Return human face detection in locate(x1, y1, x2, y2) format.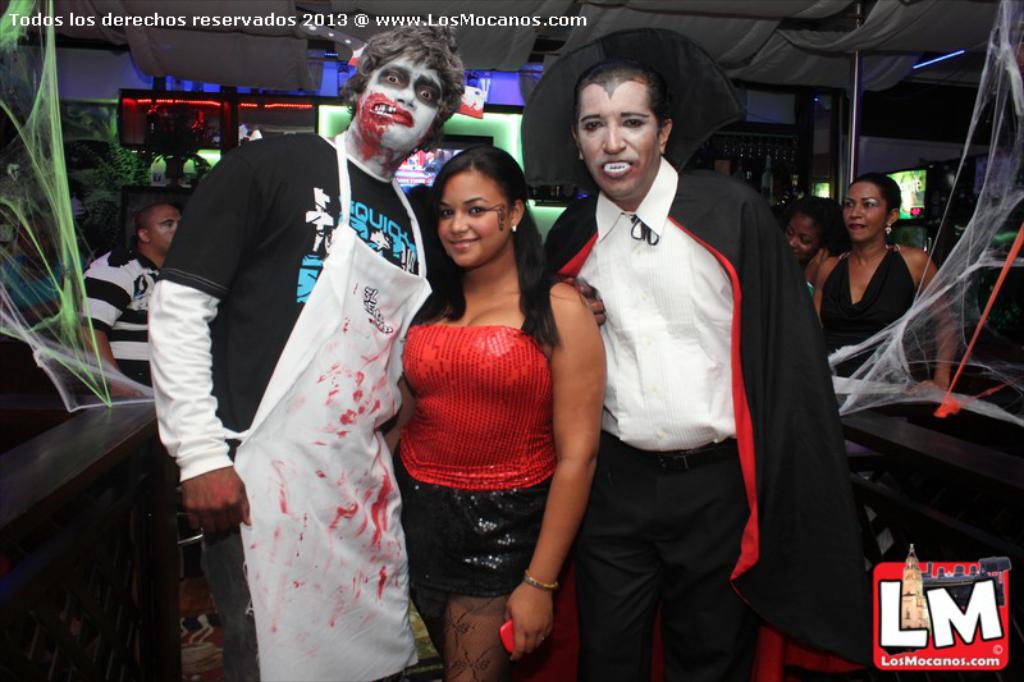
locate(577, 90, 655, 194).
